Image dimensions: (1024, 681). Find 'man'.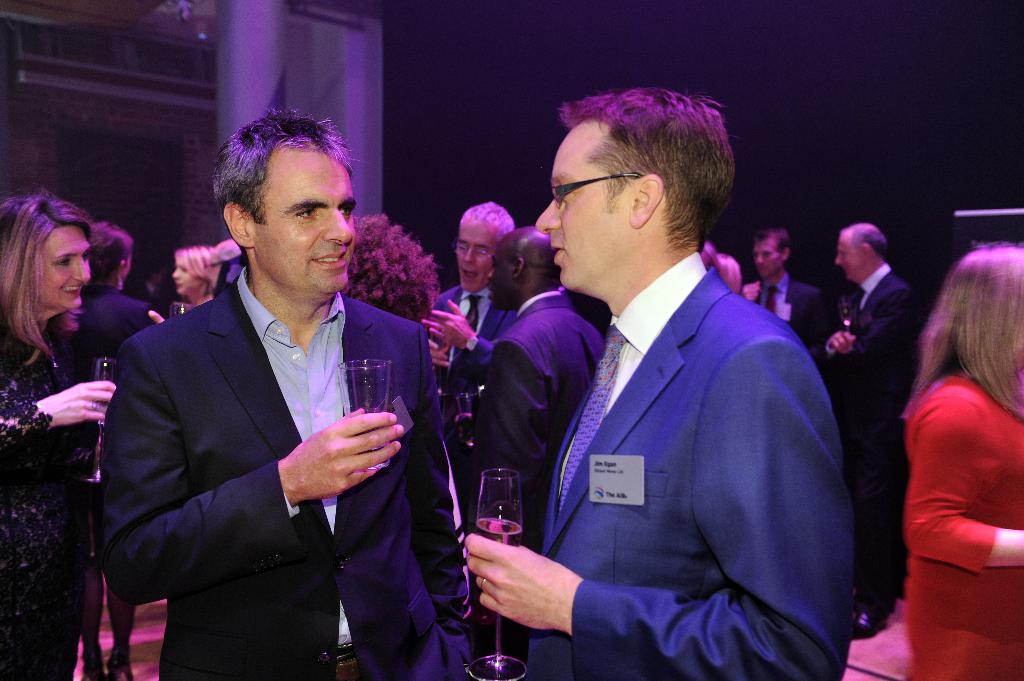
crop(94, 104, 474, 680).
